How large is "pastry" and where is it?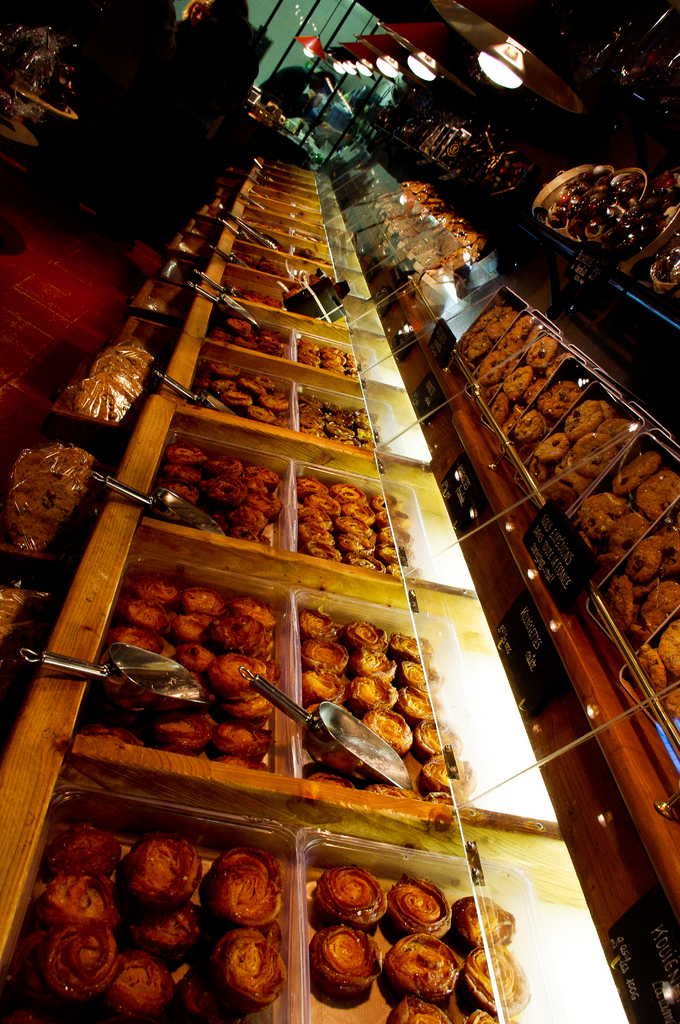
Bounding box: l=25, t=819, r=118, b=879.
